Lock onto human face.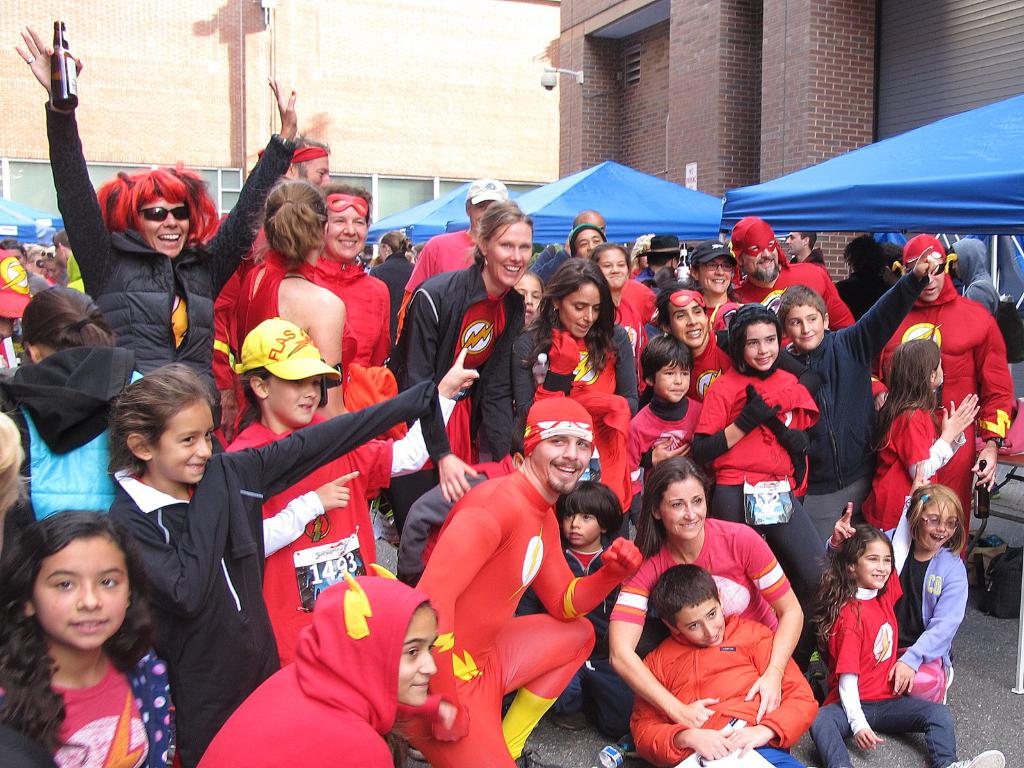
Locked: <box>744,252,781,280</box>.
